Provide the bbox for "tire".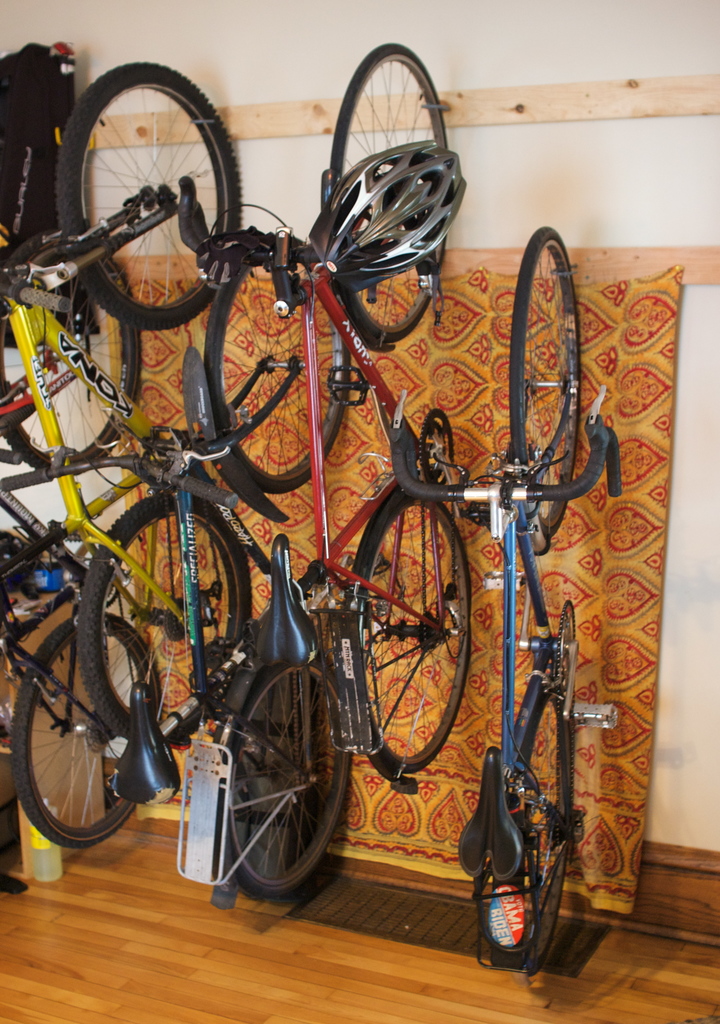
(211, 655, 355, 904).
